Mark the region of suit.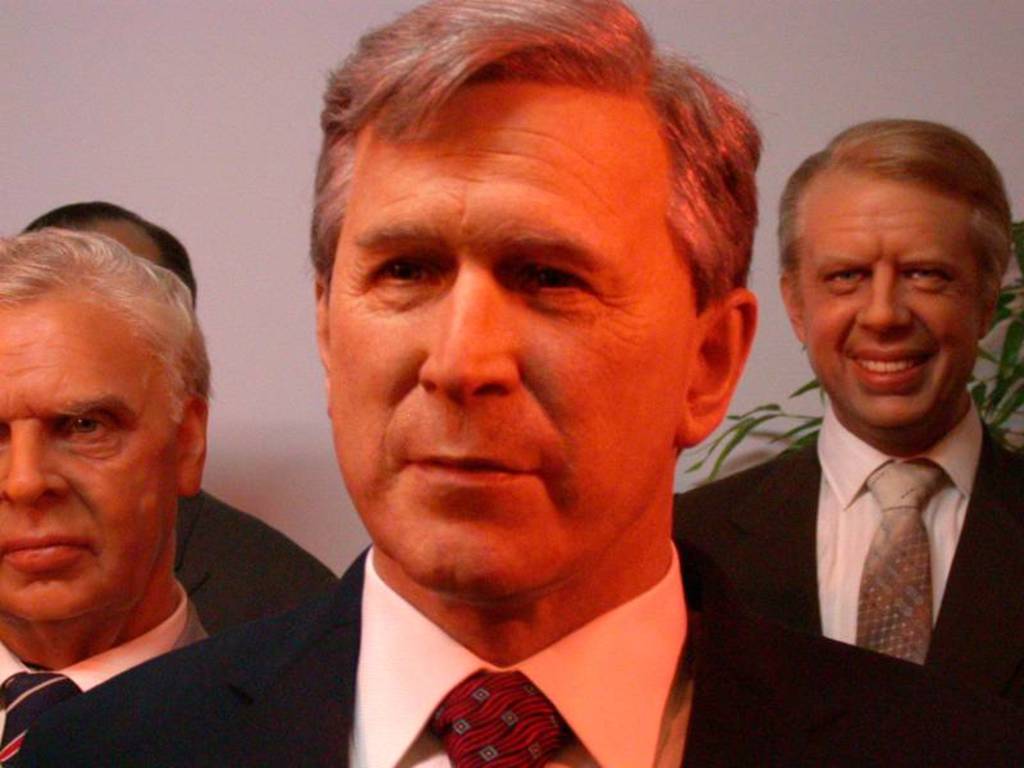
Region: BBox(672, 394, 1023, 695).
